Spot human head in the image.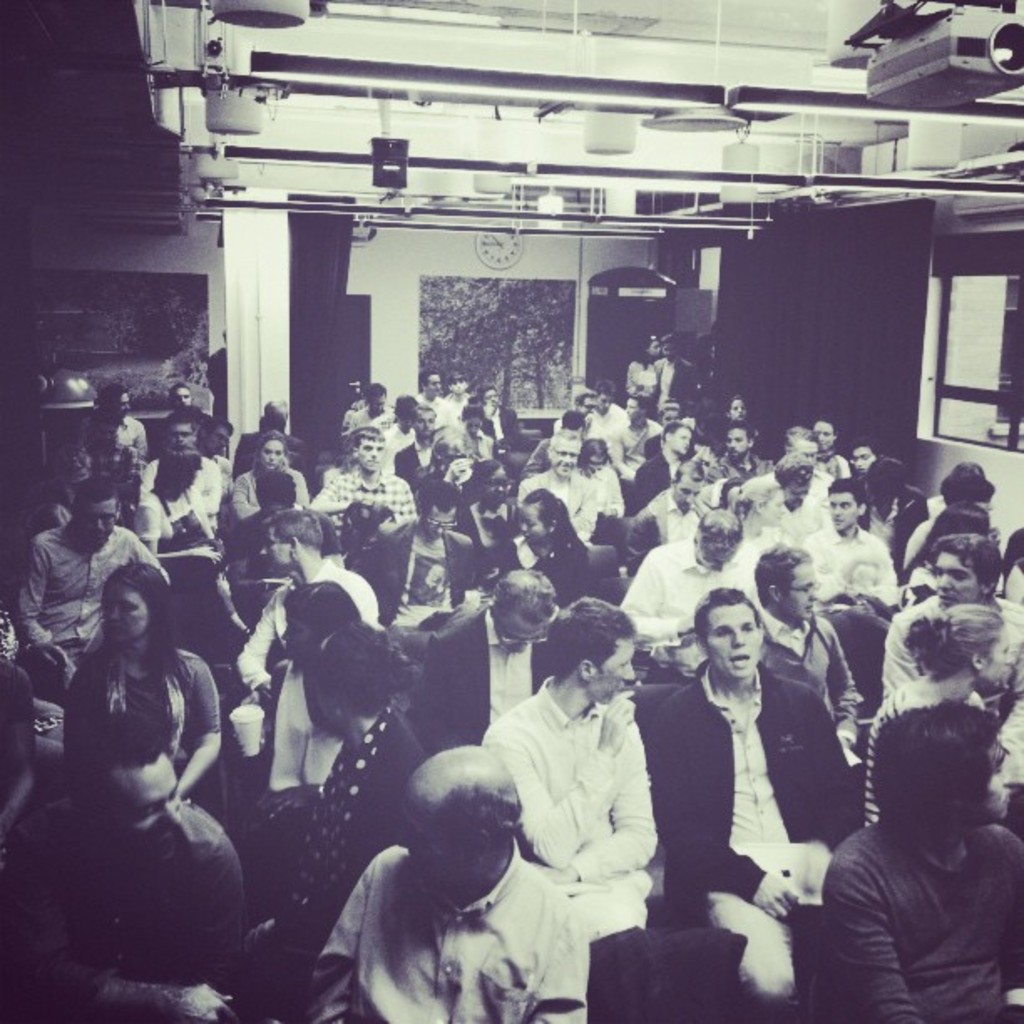
human head found at (934,505,991,537).
